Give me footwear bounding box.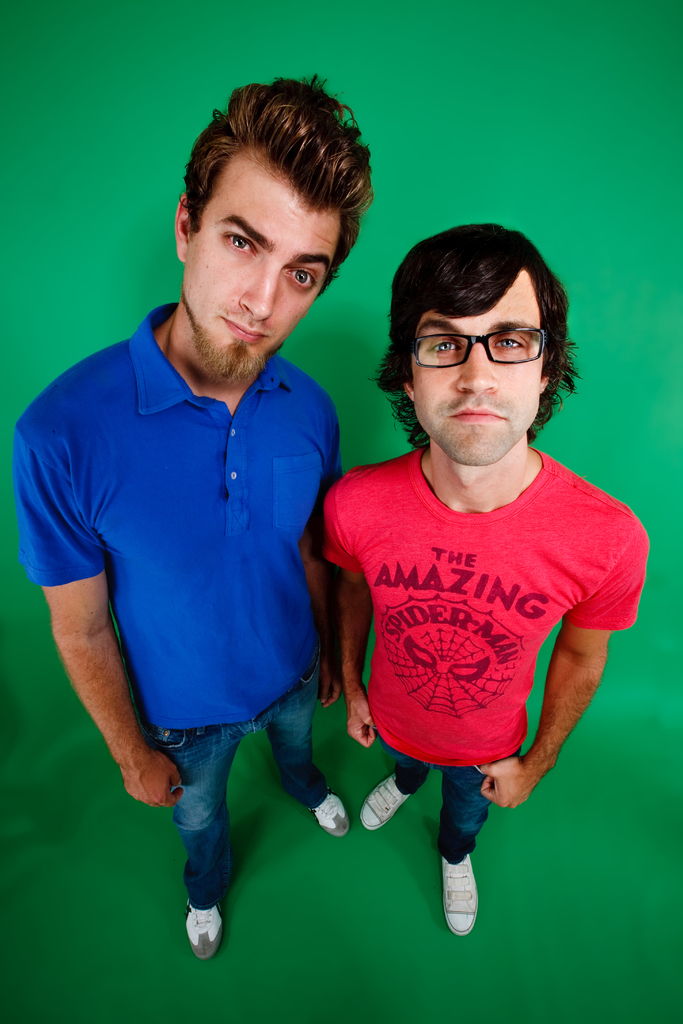
{"x1": 317, "y1": 792, "x2": 350, "y2": 836}.
